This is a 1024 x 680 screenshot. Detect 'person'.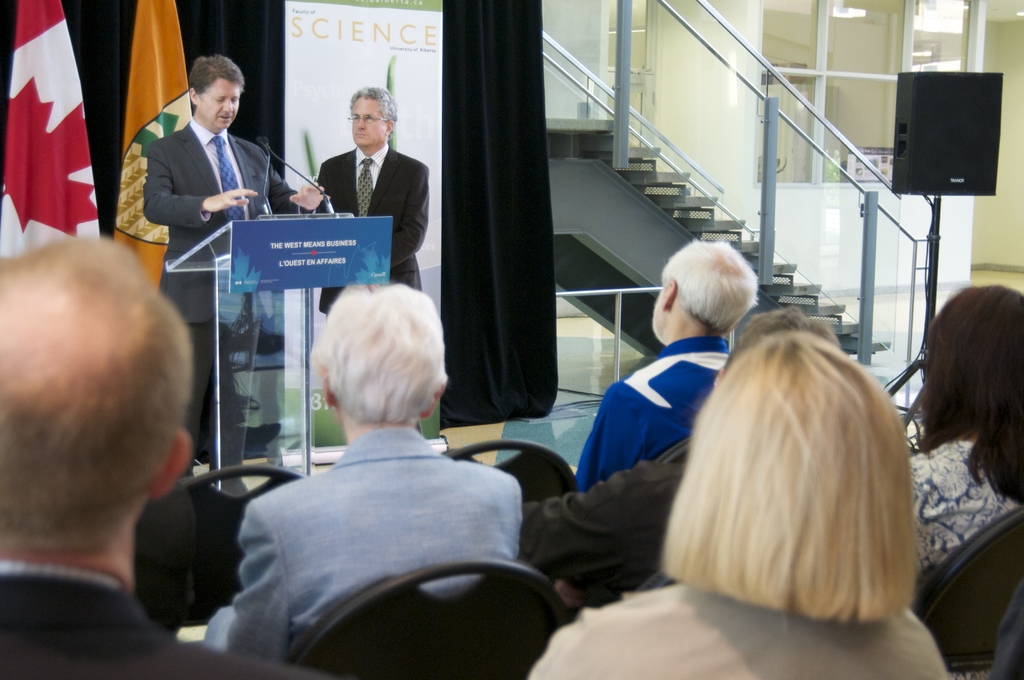
Rect(573, 233, 765, 489).
